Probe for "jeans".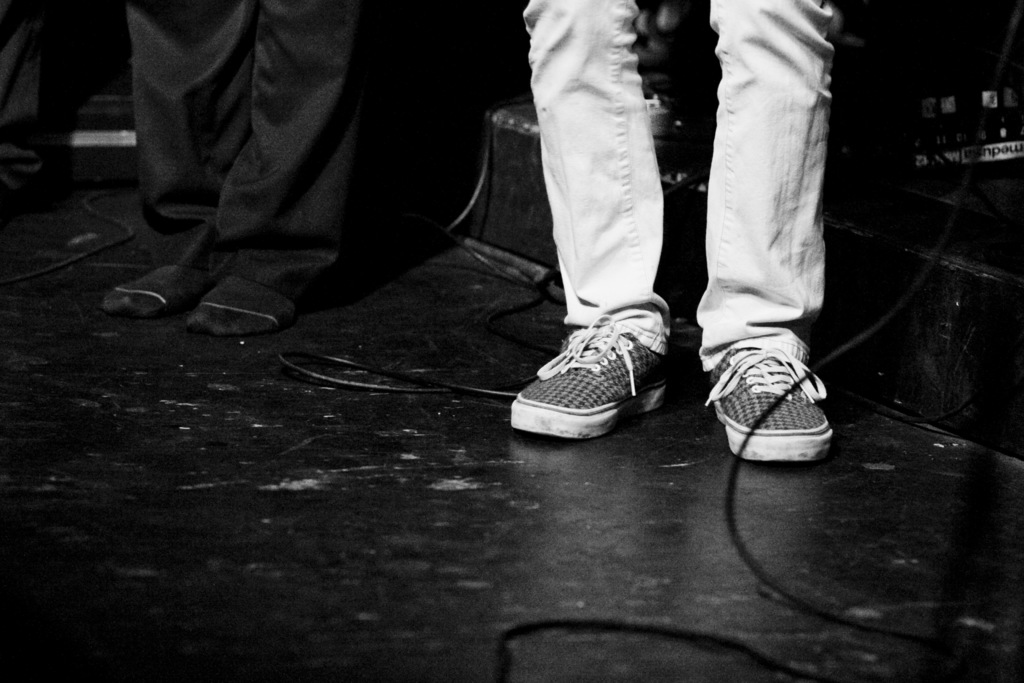
Probe result: bbox(509, 0, 682, 360).
